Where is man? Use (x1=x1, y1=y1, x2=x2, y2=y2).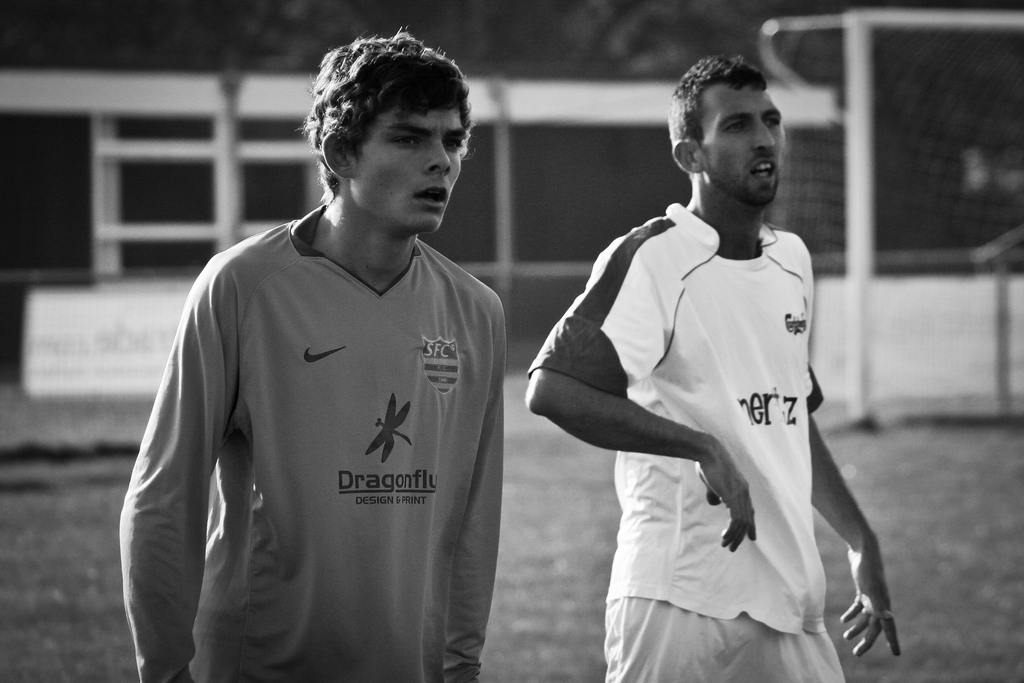
(x1=119, y1=25, x2=505, y2=682).
